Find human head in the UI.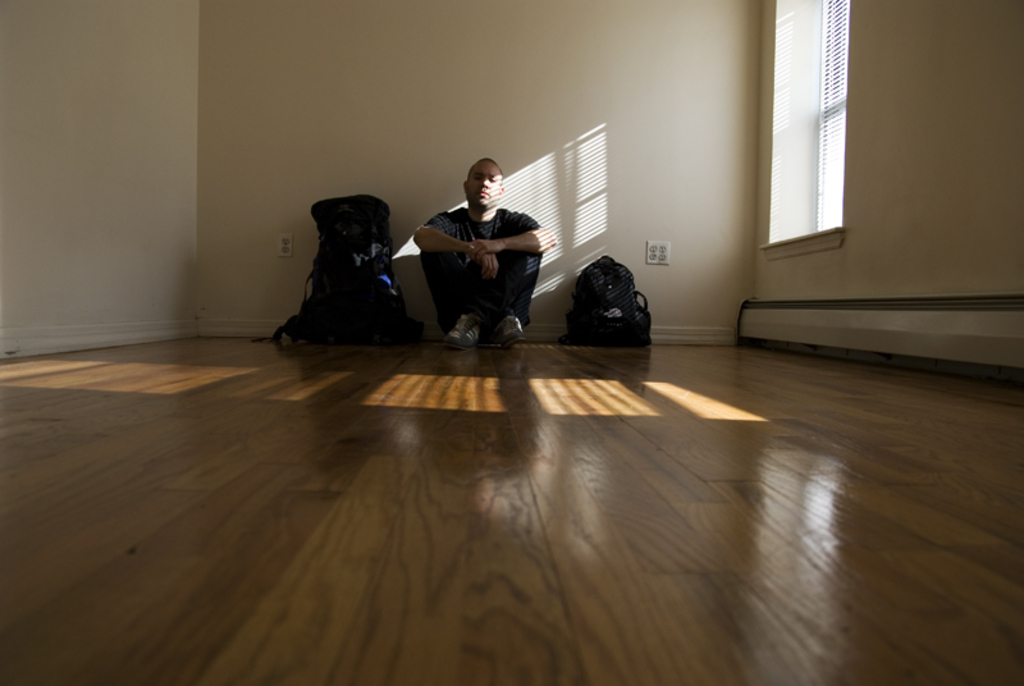
UI element at (456,147,517,212).
